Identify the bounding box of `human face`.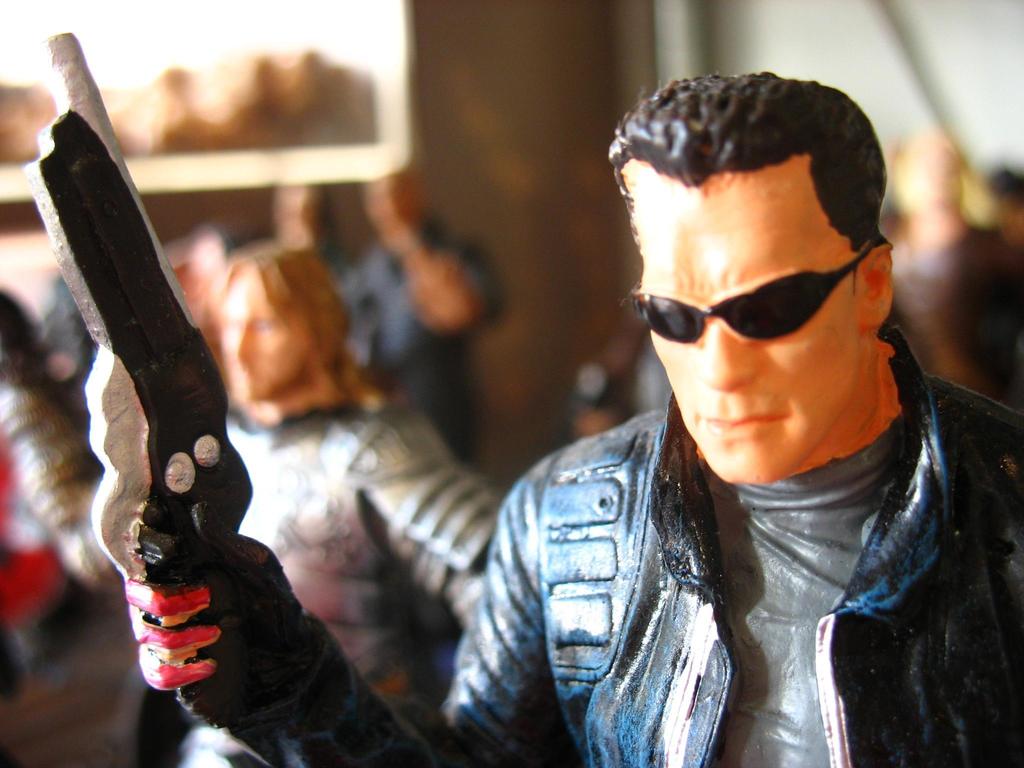
rect(217, 270, 311, 403).
